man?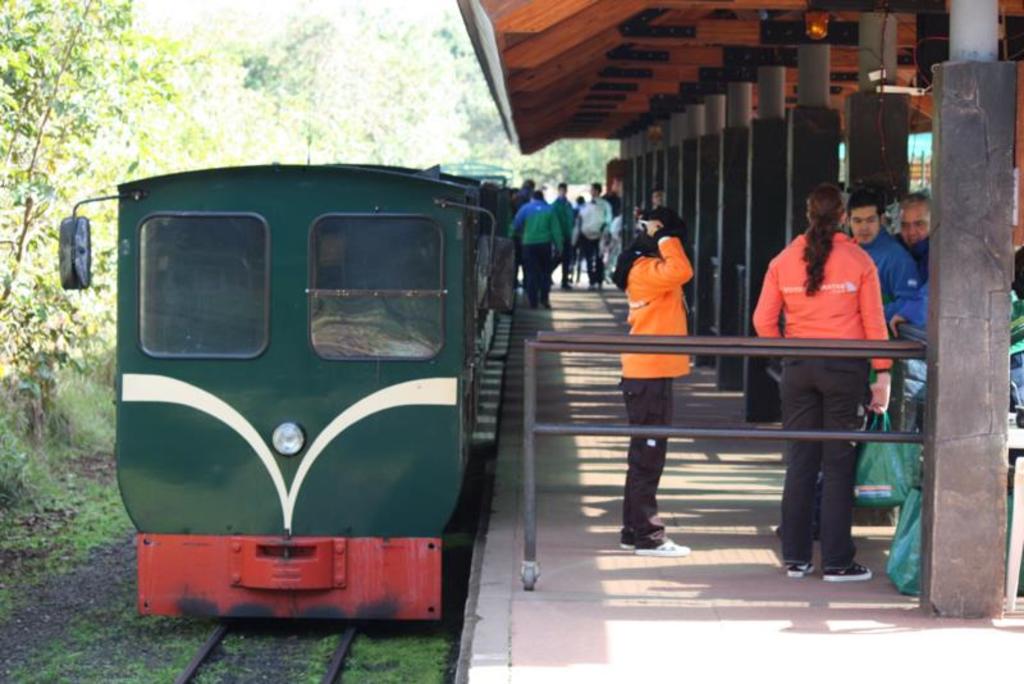
Rect(851, 192, 920, 427)
